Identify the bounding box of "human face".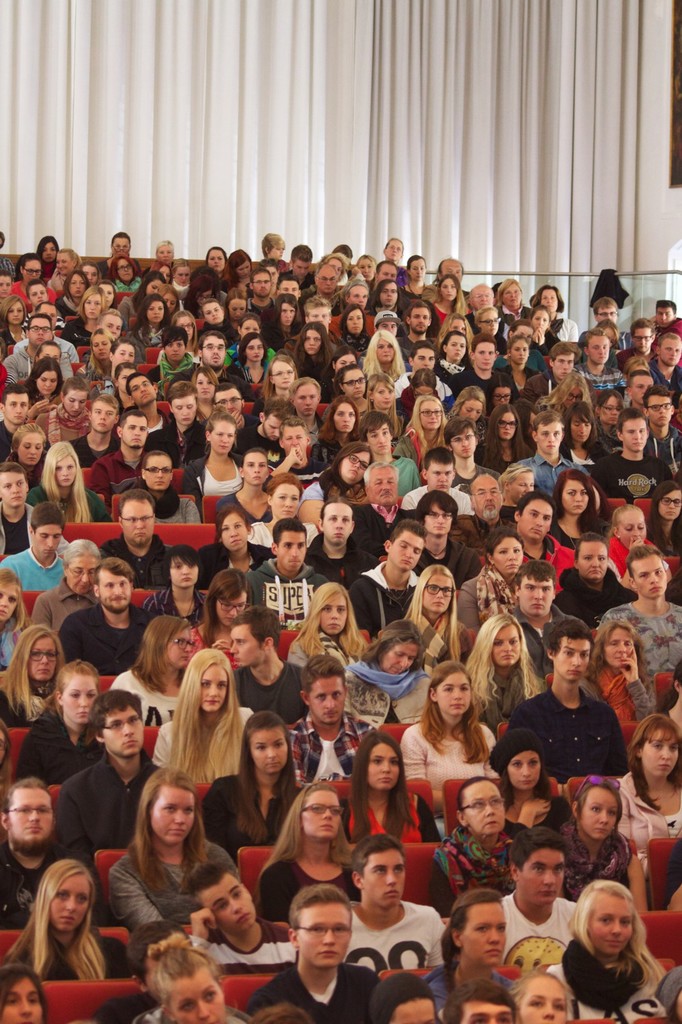
select_region(367, 741, 399, 788).
